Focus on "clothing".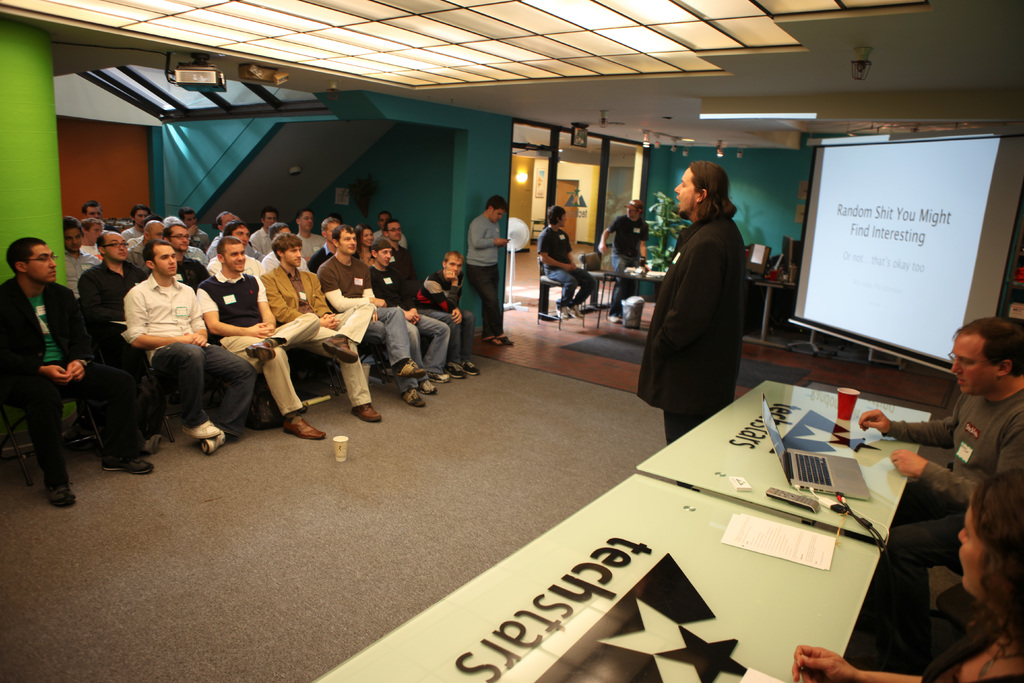
Focused at <bbox>122, 261, 250, 433</bbox>.
